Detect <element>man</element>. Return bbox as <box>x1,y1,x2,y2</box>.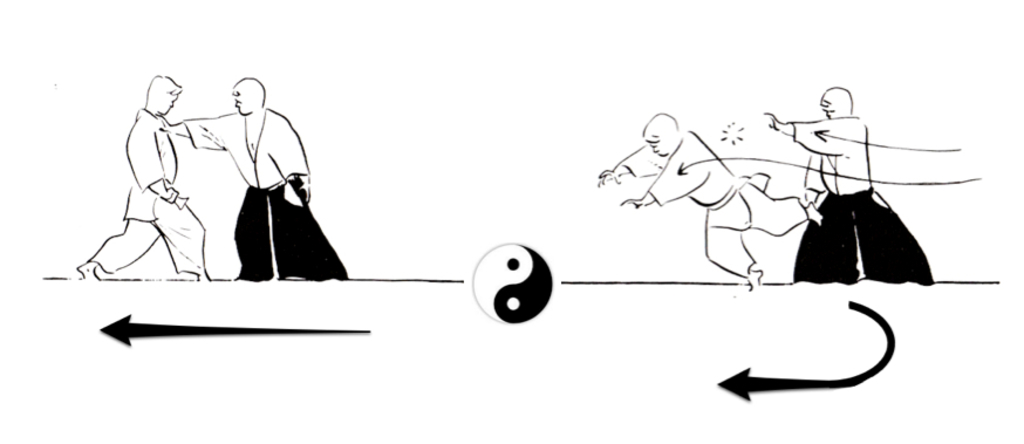
<box>764,86,933,285</box>.
